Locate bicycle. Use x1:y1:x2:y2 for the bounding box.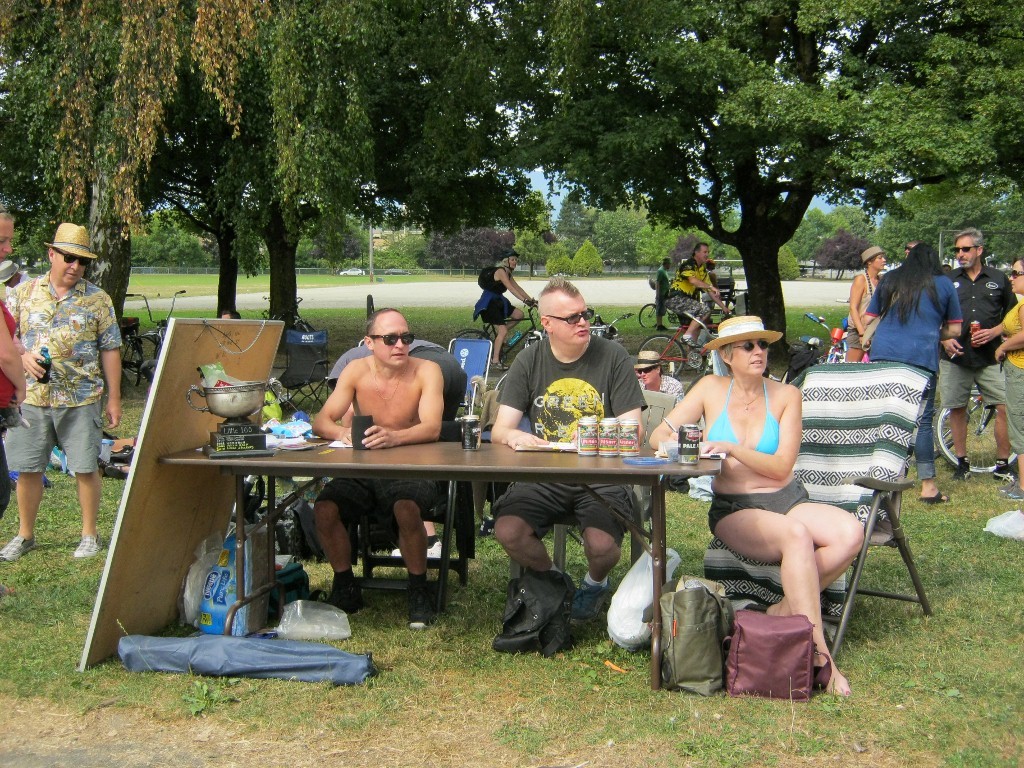
636:291:739:379.
